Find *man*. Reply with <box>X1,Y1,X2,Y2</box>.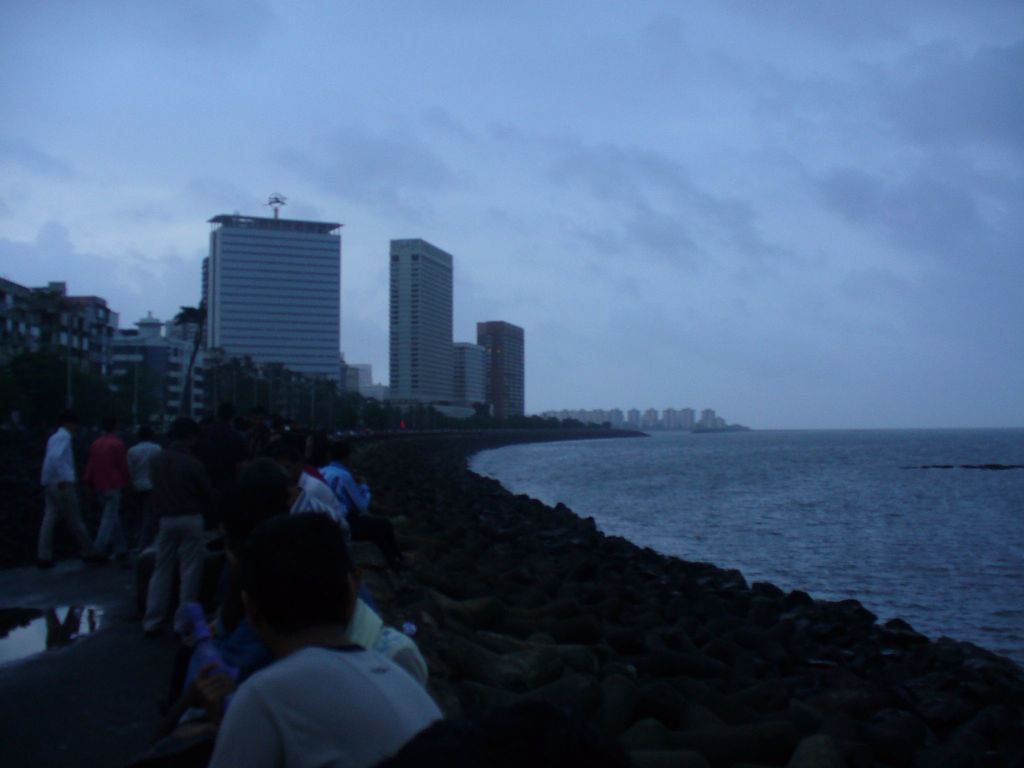
<box>47,432,96,541</box>.
